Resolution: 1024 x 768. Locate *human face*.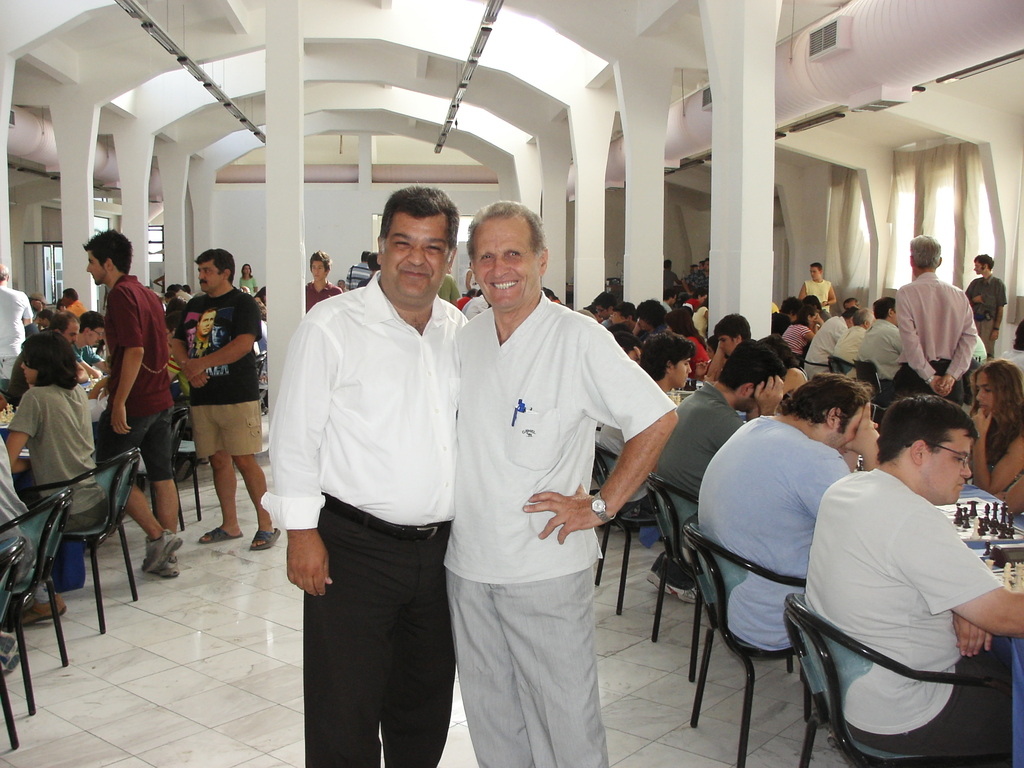
rect(196, 264, 225, 294).
